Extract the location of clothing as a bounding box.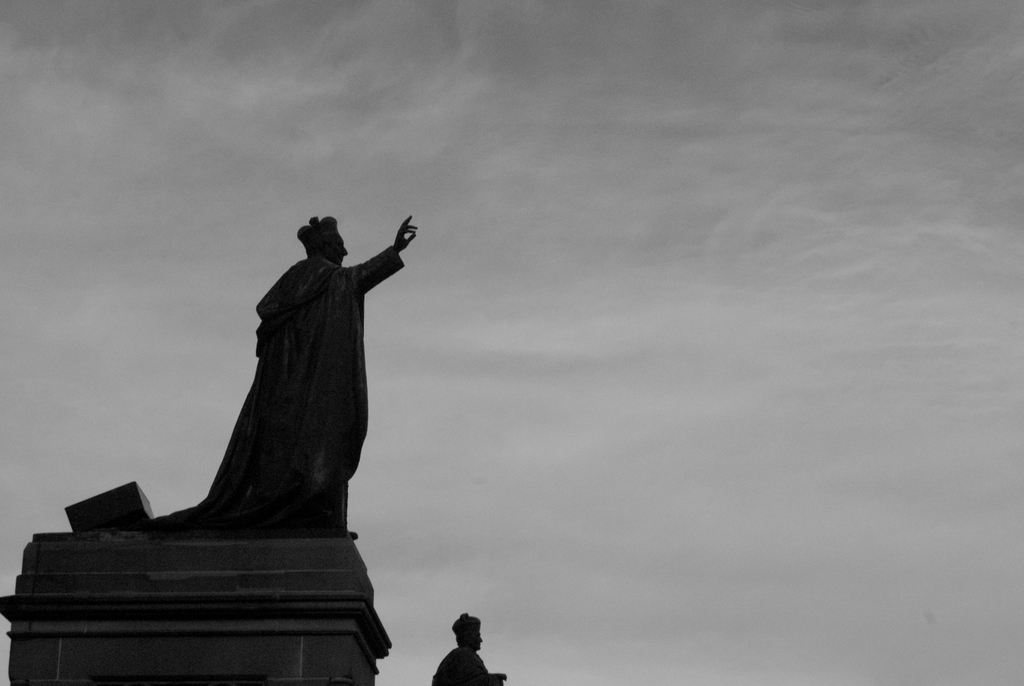
box(425, 645, 504, 685).
